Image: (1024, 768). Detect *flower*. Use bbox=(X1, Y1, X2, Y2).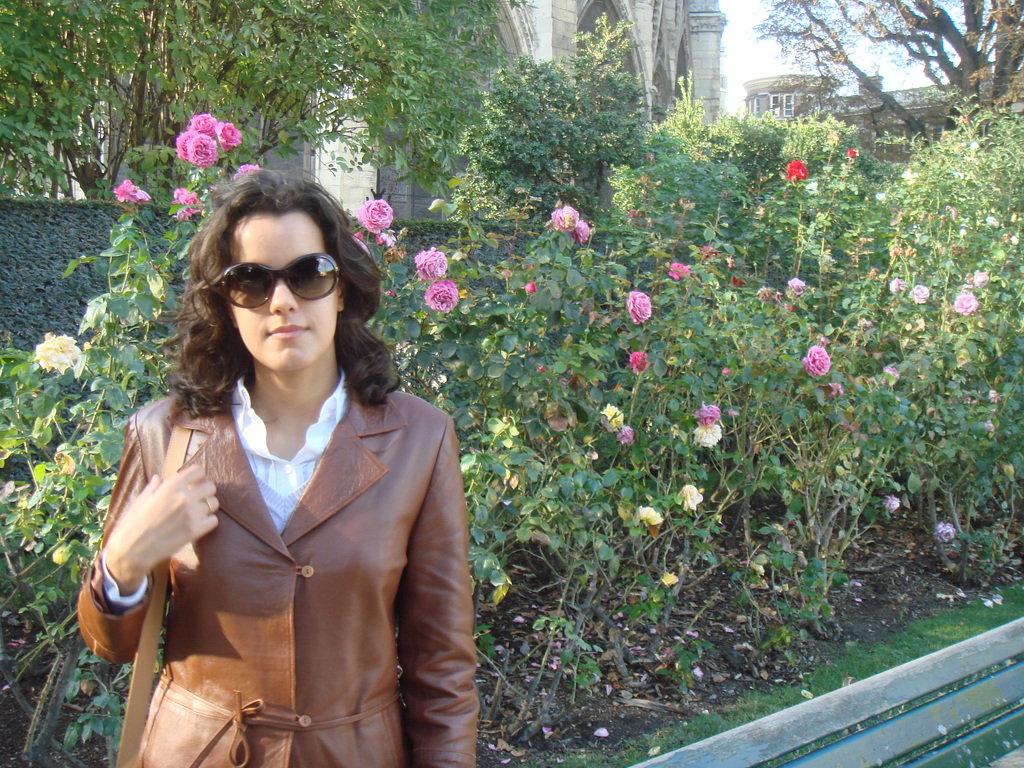
bbox=(669, 261, 692, 278).
